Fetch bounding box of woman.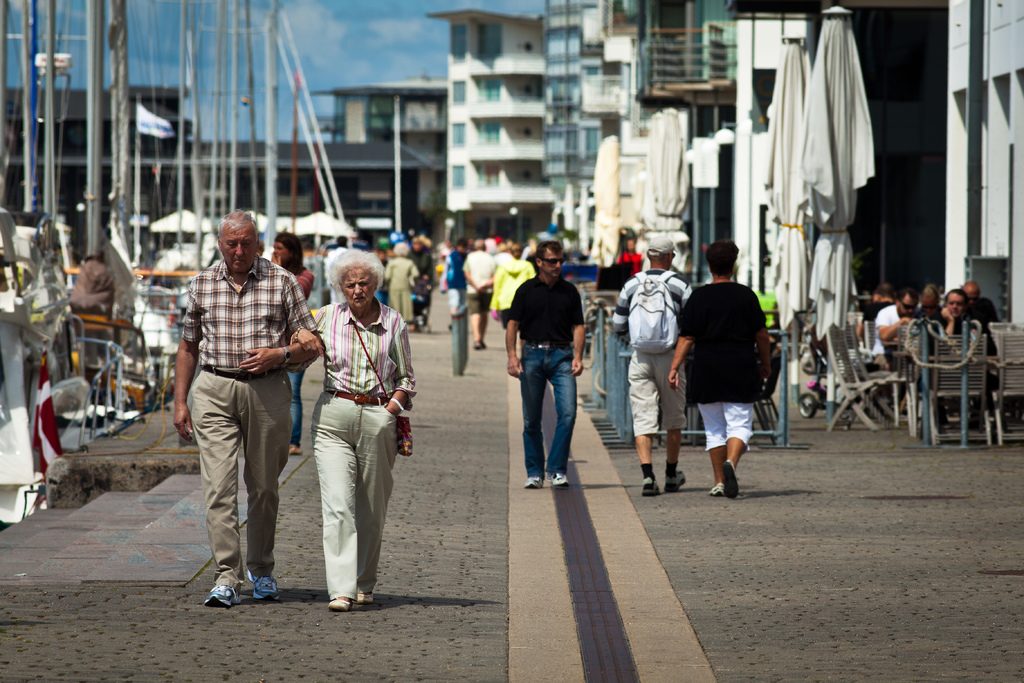
Bbox: 384:244:415:324.
